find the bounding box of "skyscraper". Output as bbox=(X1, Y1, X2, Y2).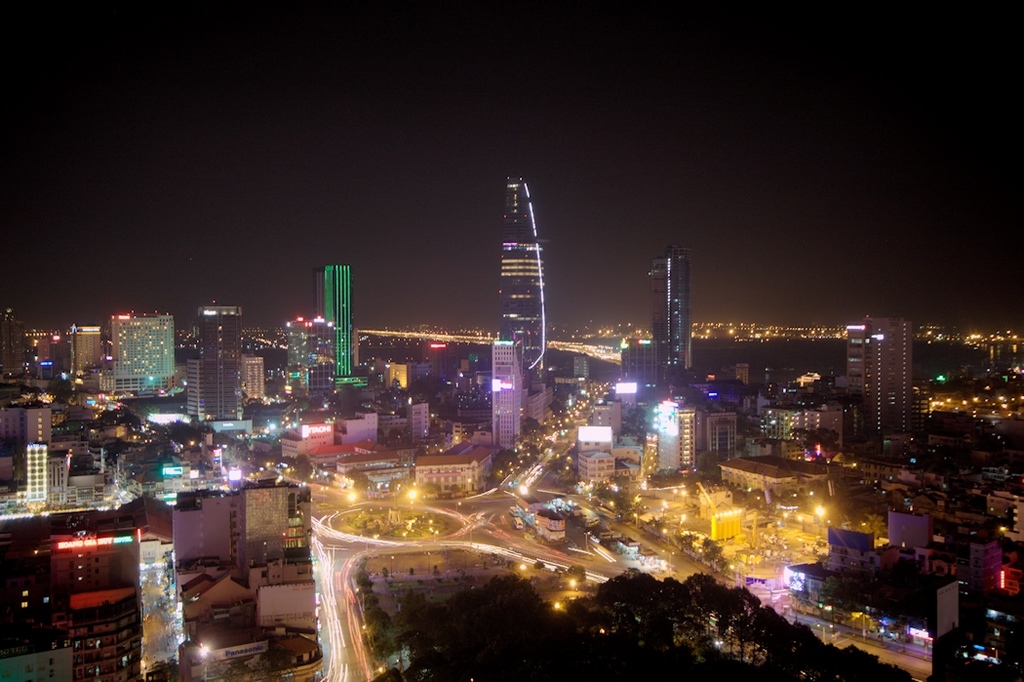
bbox=(861, 309, 915, 438).
